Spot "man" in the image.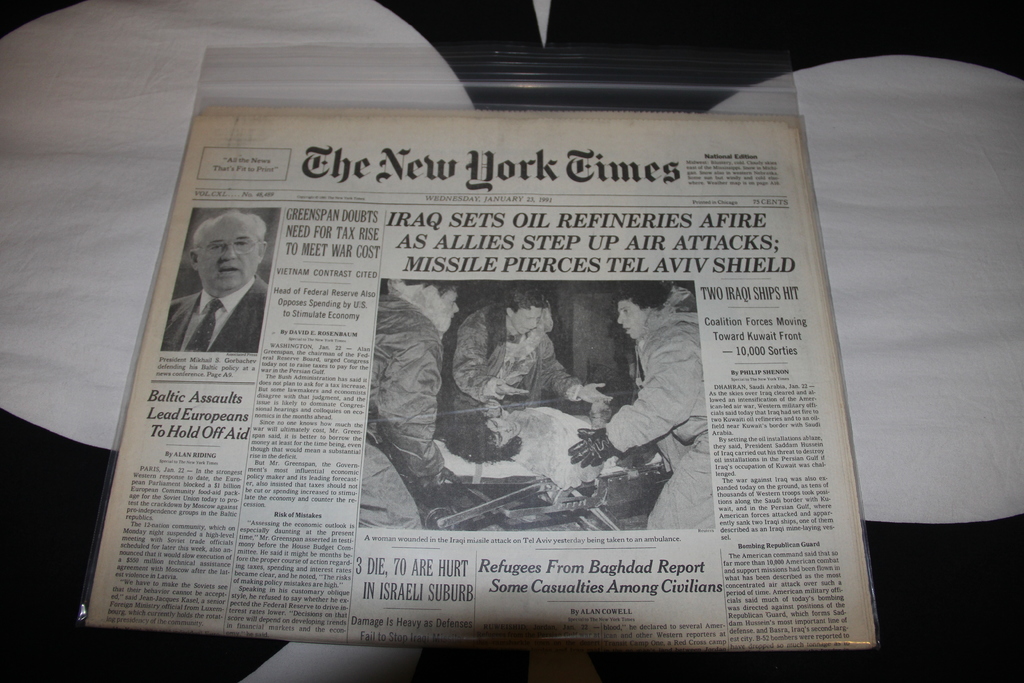
"man" found at 559,279,723,531.
